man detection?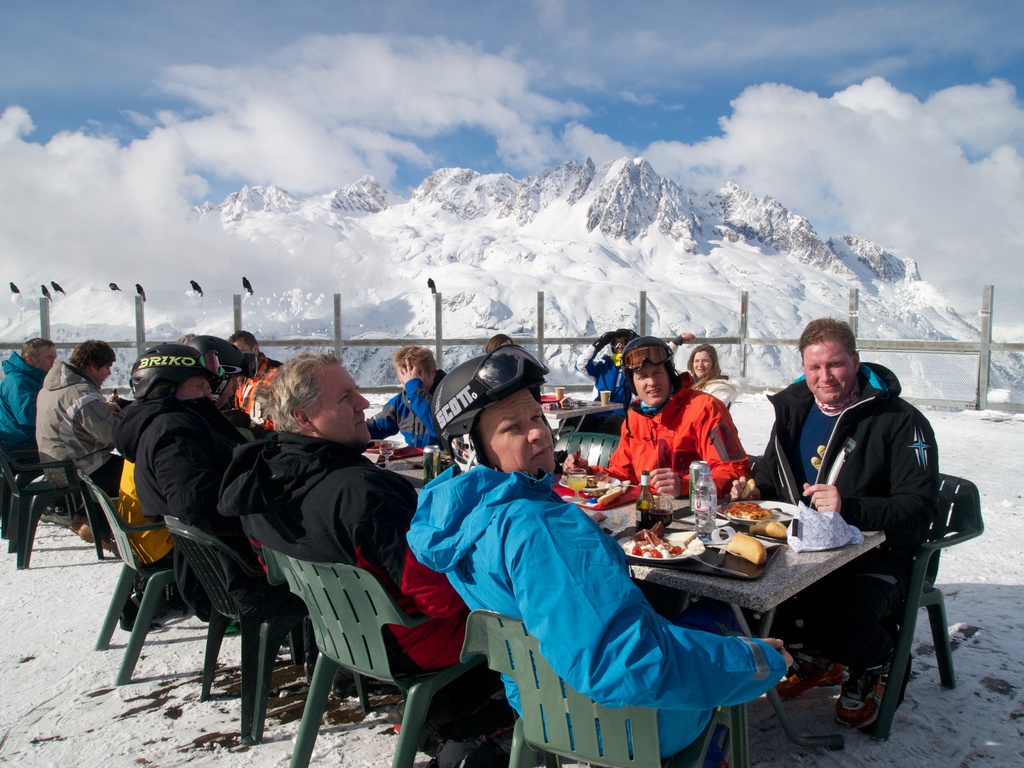
region(216, 350, 509, 764)
